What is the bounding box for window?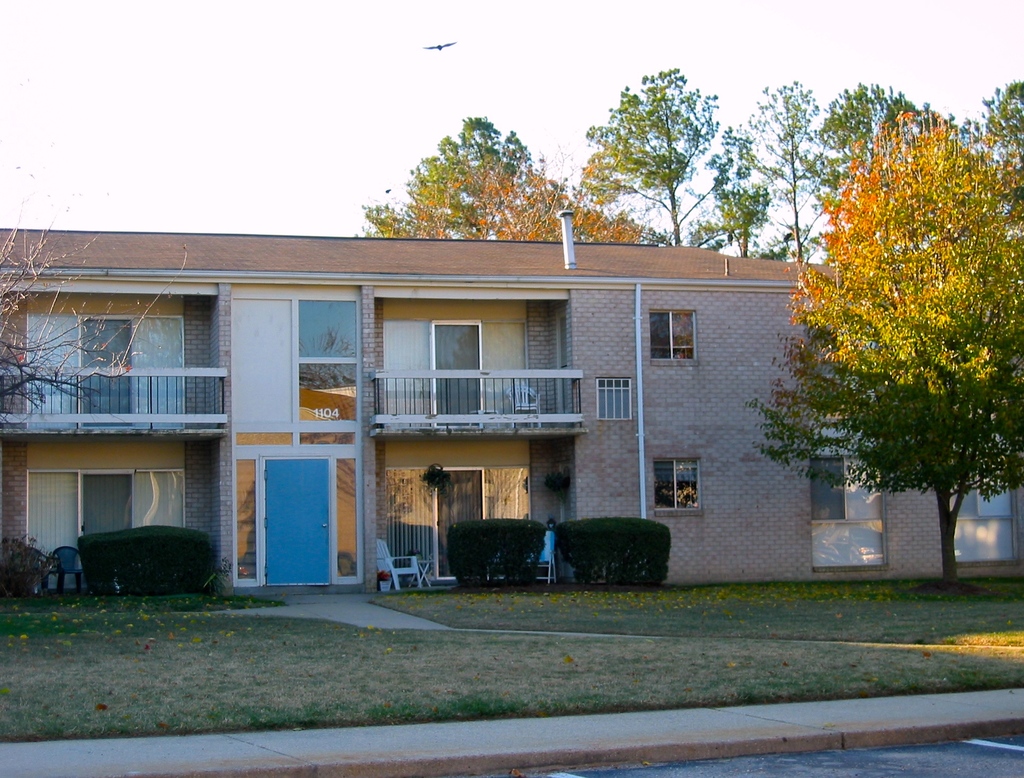
(left=651, top=444, right=720, bottom=523).
